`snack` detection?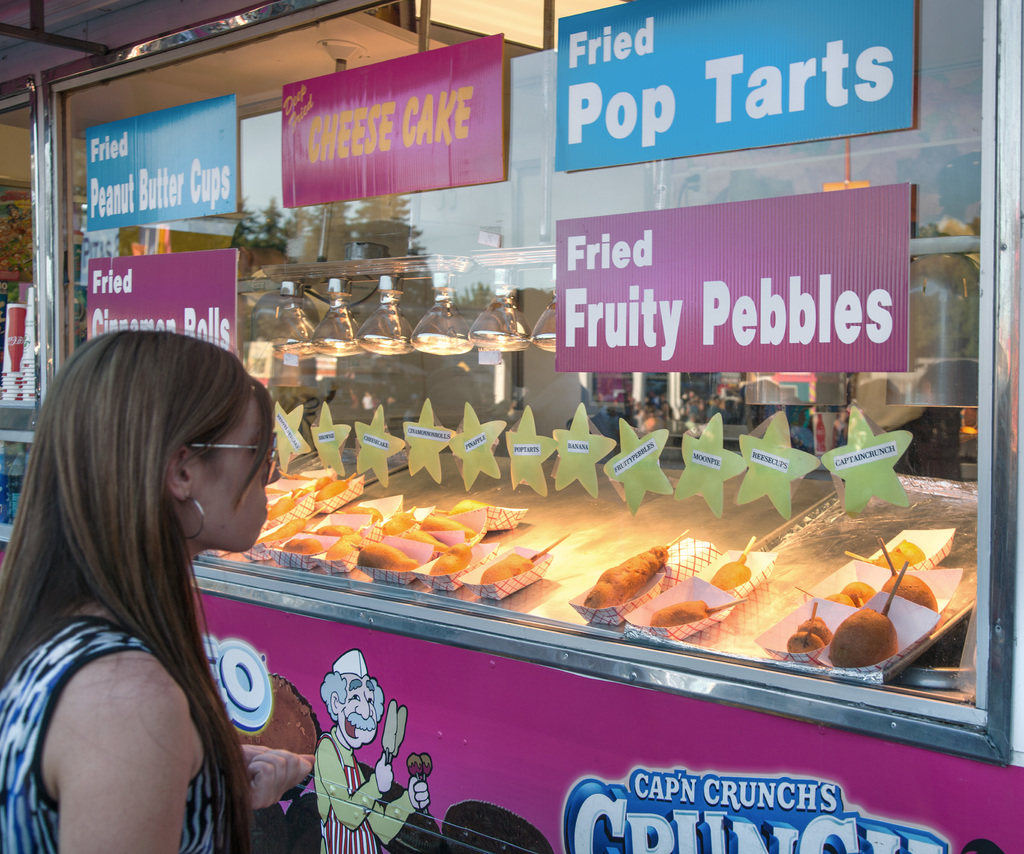
(881,575,935,608)
